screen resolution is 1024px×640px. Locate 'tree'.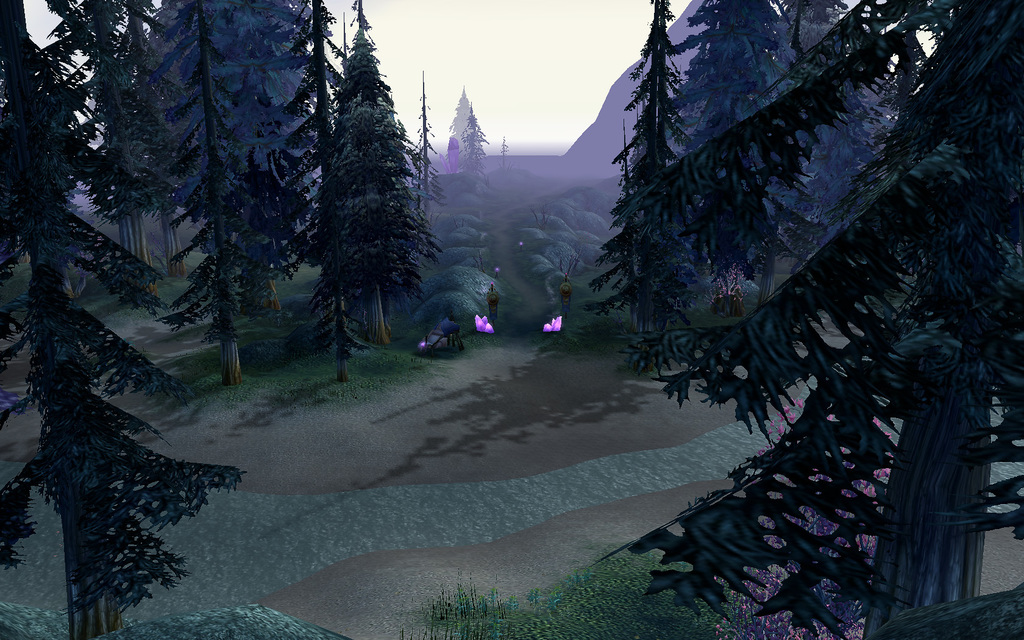
rect(0, 0, 250, 639).
